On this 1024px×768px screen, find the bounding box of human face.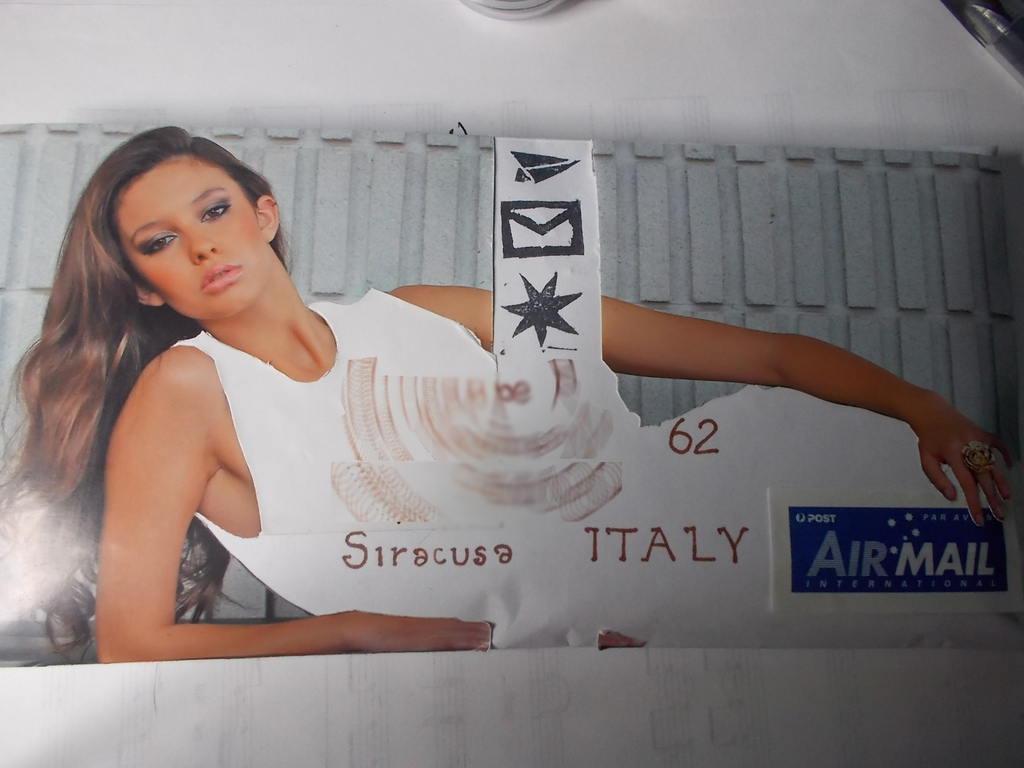
Bounding box: Rect(117, 152, 267, 321).
